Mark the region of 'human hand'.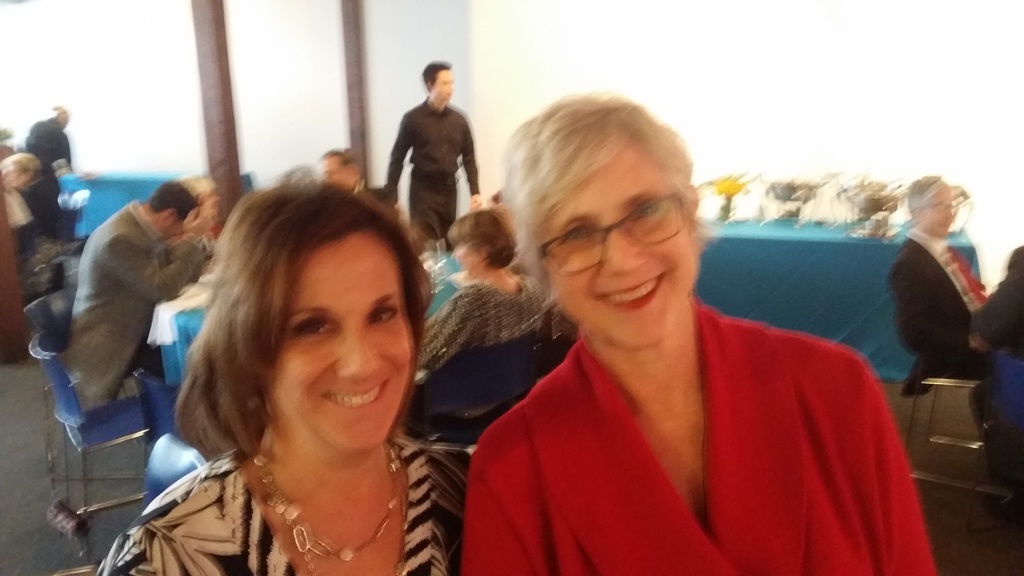
Region: [182, 204, 215, 237].
